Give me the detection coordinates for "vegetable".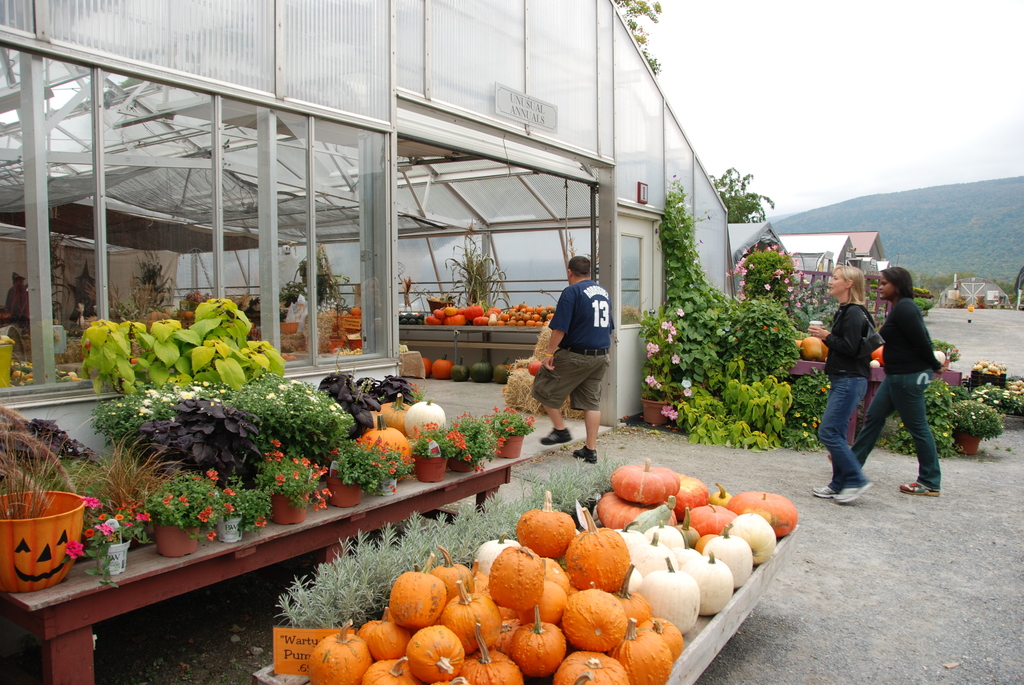
(x1=797, y1=335, x2=829, y2=361).
